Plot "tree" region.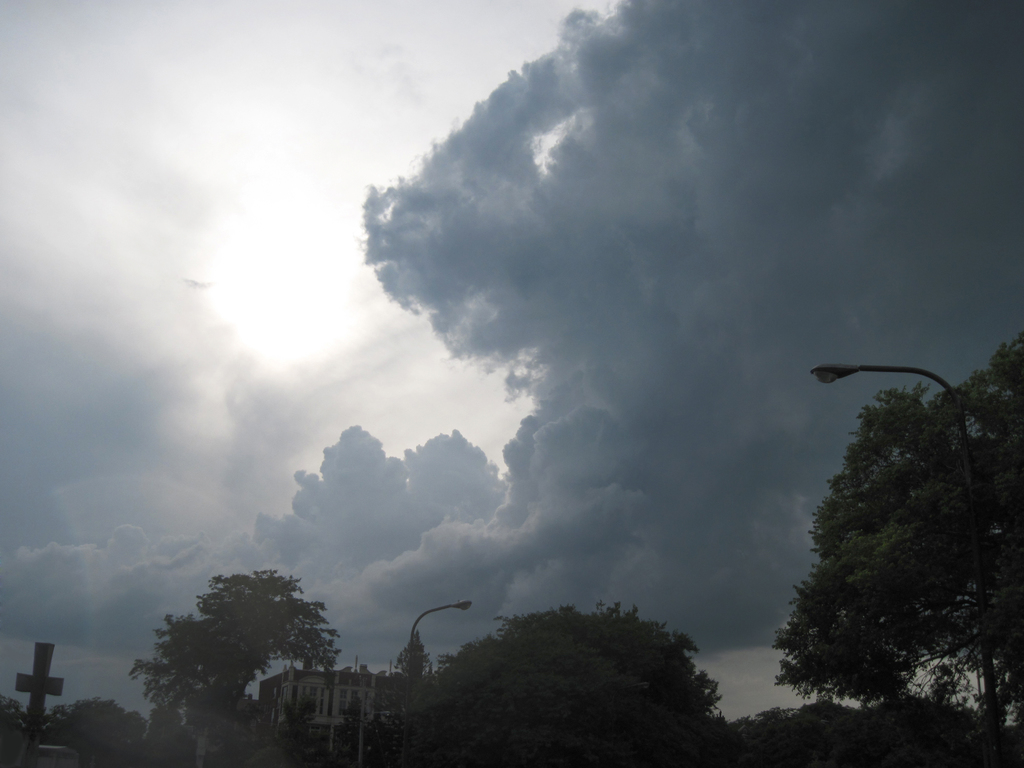
Plotted at (left=417, top=595, right=731, bottom=743).
